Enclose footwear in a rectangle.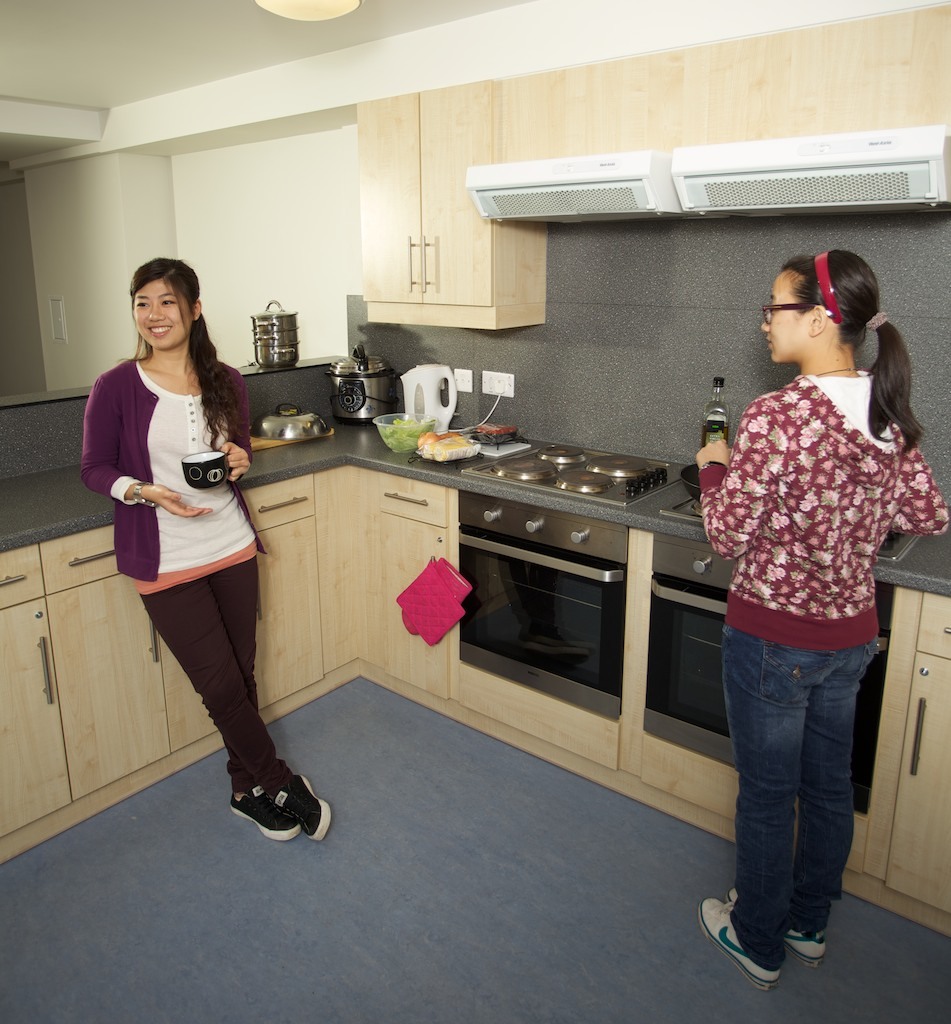
rect(698, 895, 778, 991).
